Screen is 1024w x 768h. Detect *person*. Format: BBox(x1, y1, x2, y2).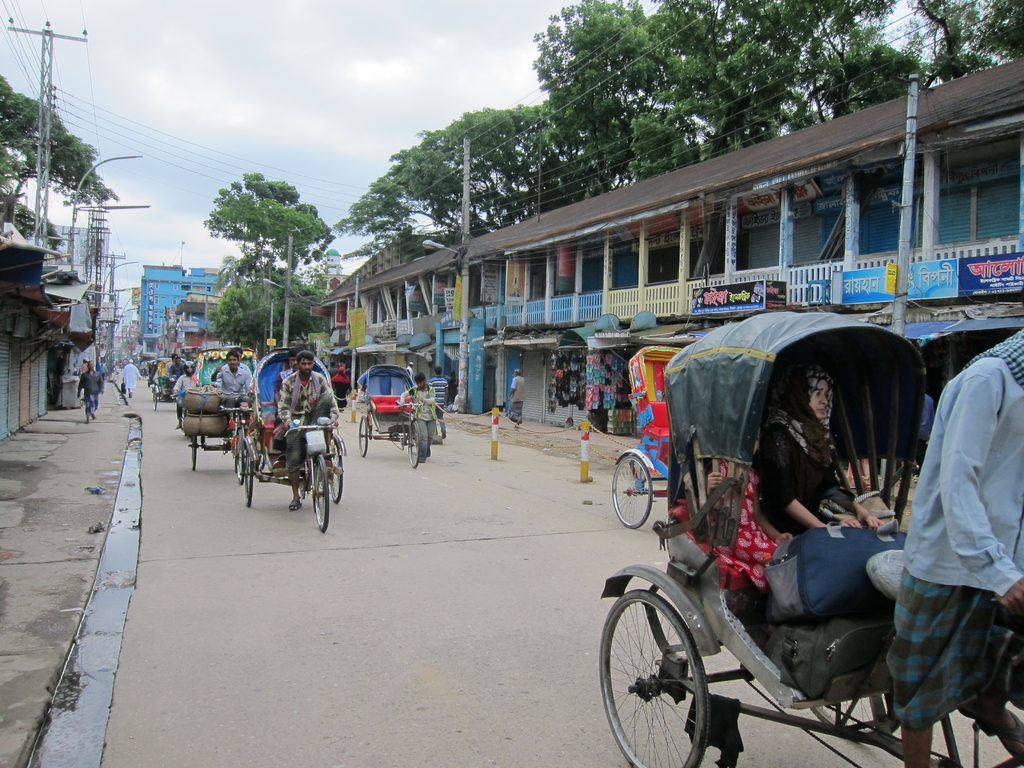
BBox(503, 364, 525, 425).
